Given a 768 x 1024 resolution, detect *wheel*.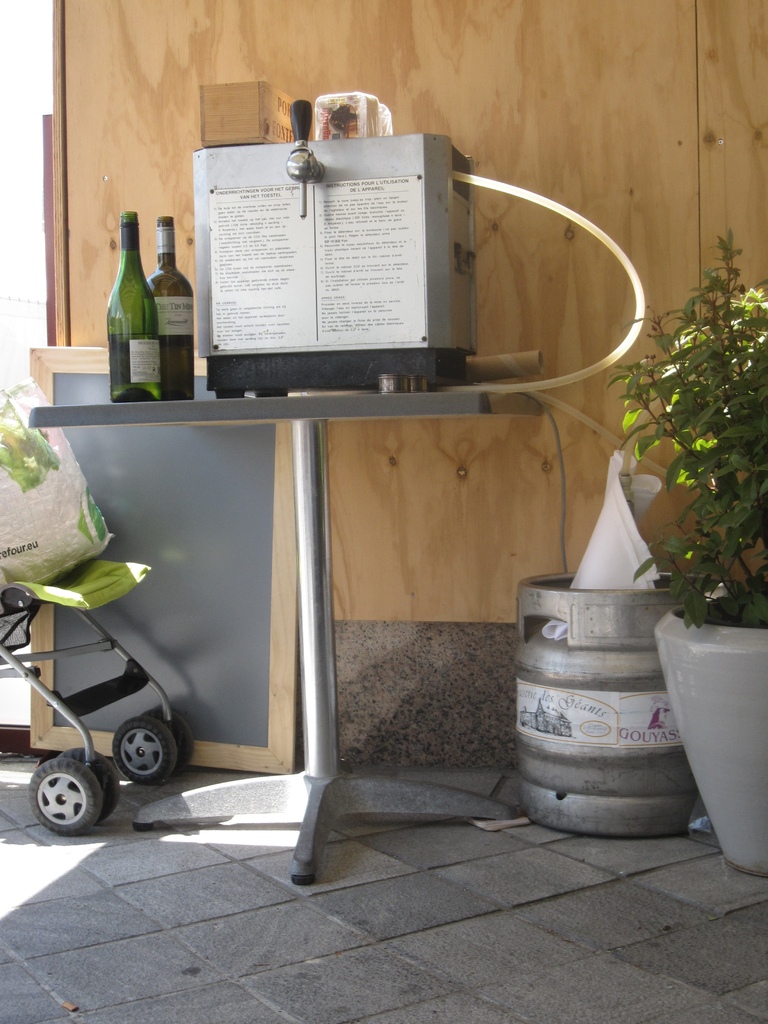
{"left": 52, "top": 755, "right": 118, "bottom": 827}.
